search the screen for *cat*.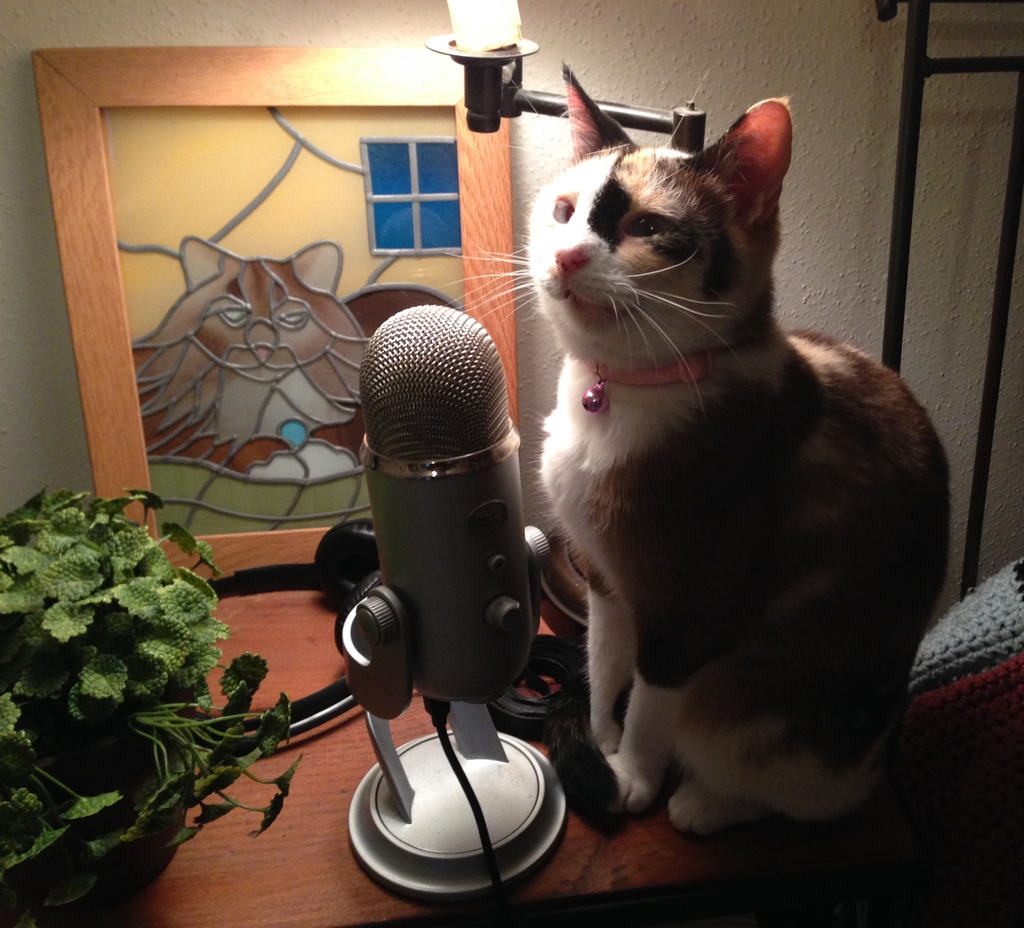
Found at 441/61/953/835.
